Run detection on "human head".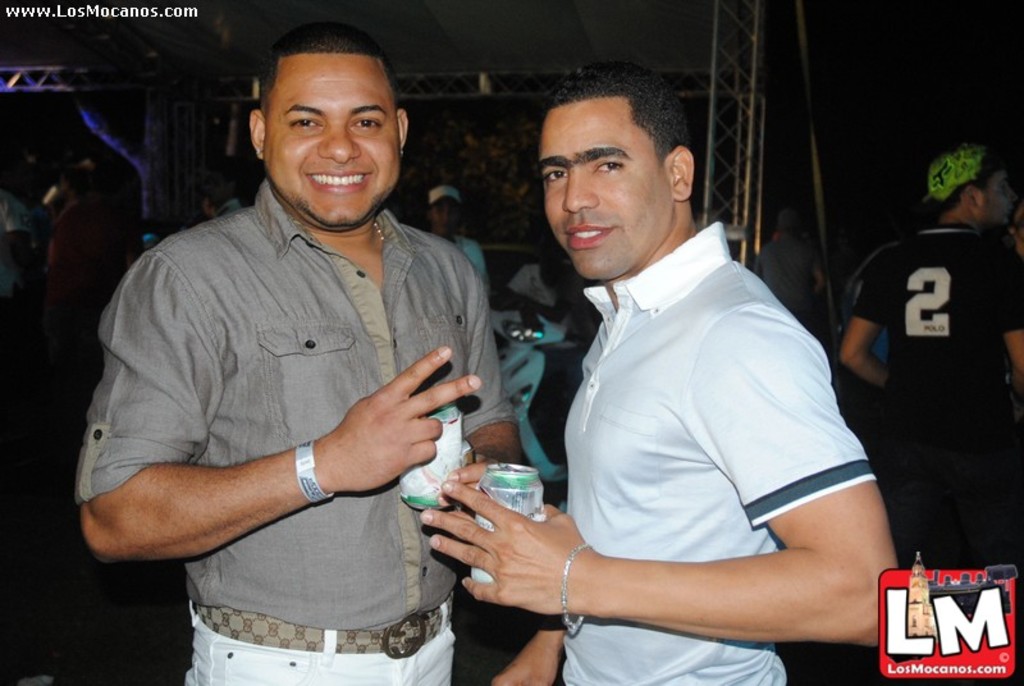
Result: (left=58, top=165, right=90, bottom=202).
